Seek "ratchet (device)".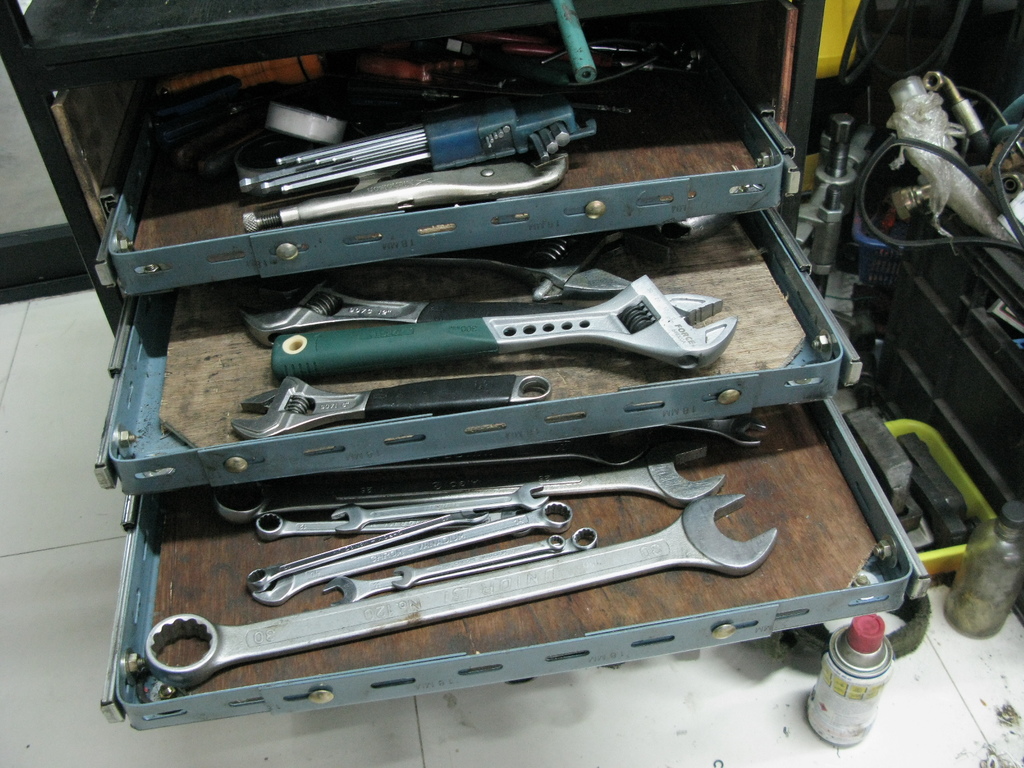
(236,221,636,351).
